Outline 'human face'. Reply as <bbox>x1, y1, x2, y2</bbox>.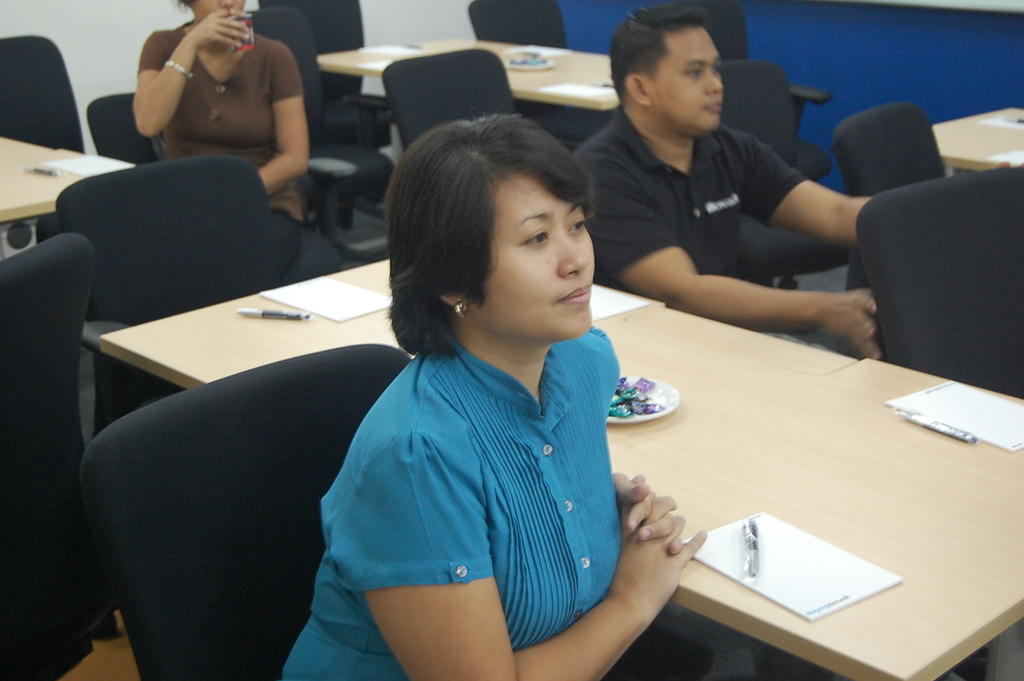
<bbox>643, 16, 735, 133</bbox>.
